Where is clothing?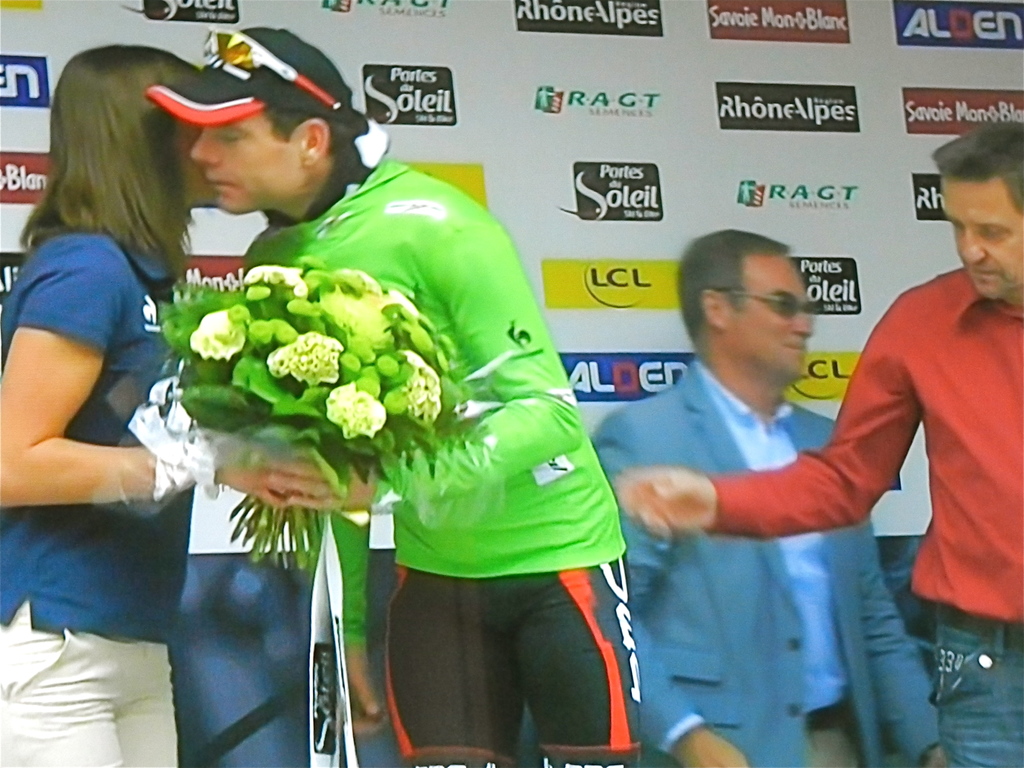
x1=227 y1=160 x2=613 y2=746.
